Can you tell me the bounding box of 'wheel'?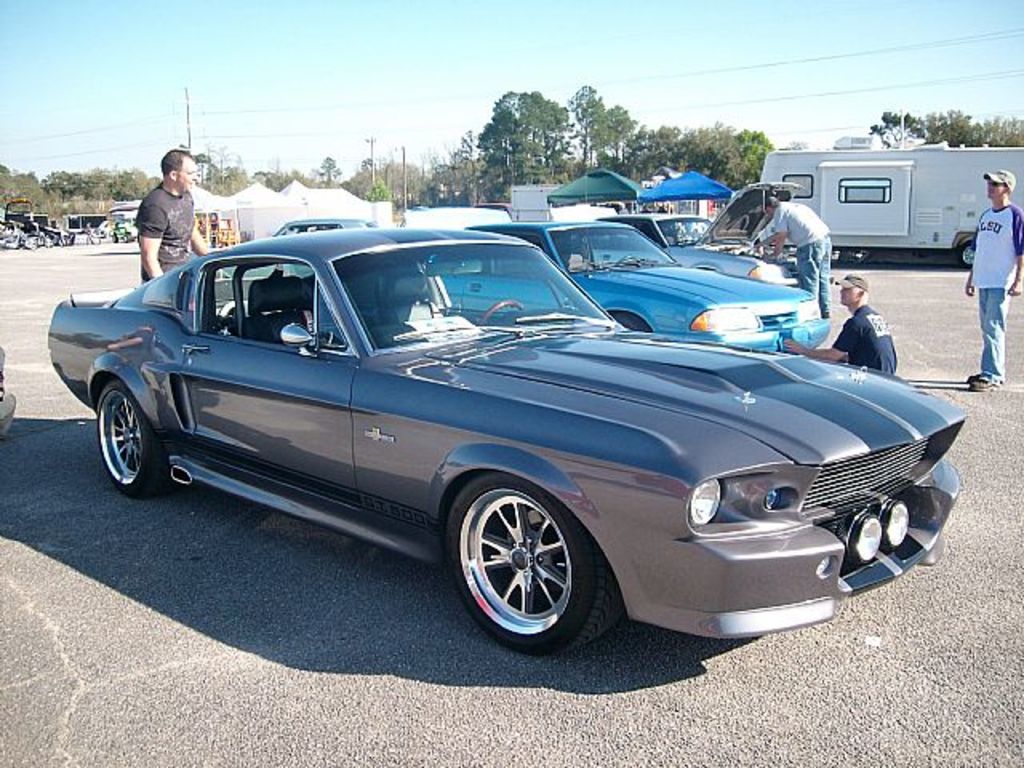
bbox(98, 379, 178, 499).
